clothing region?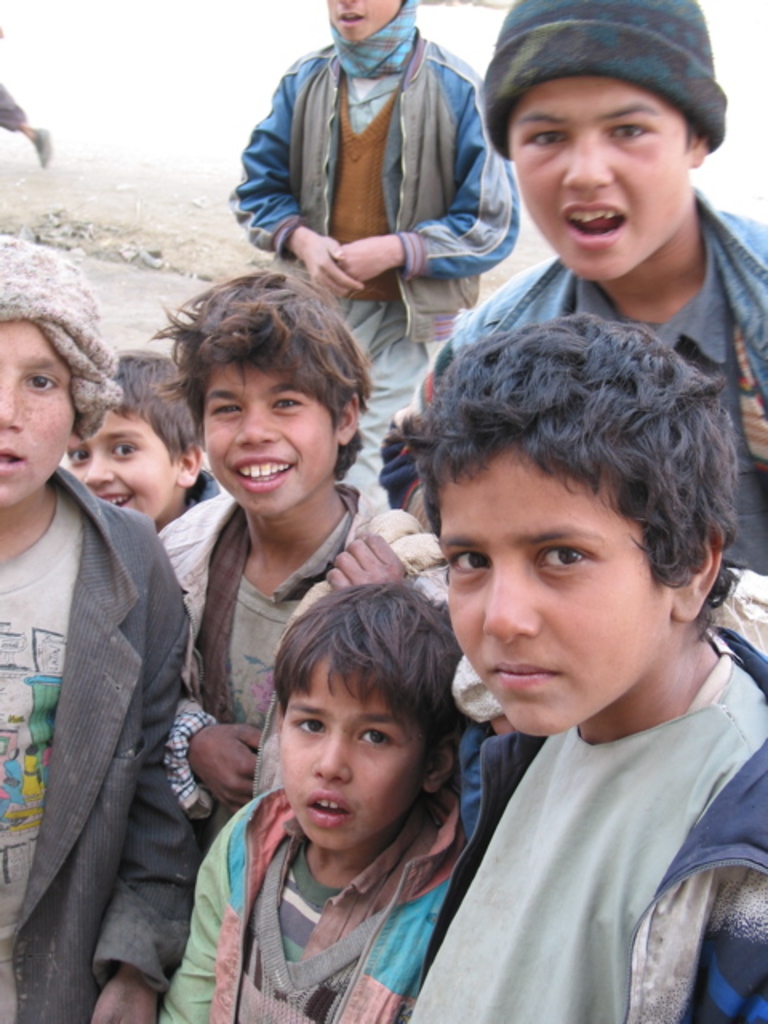
333 616 766 1022
